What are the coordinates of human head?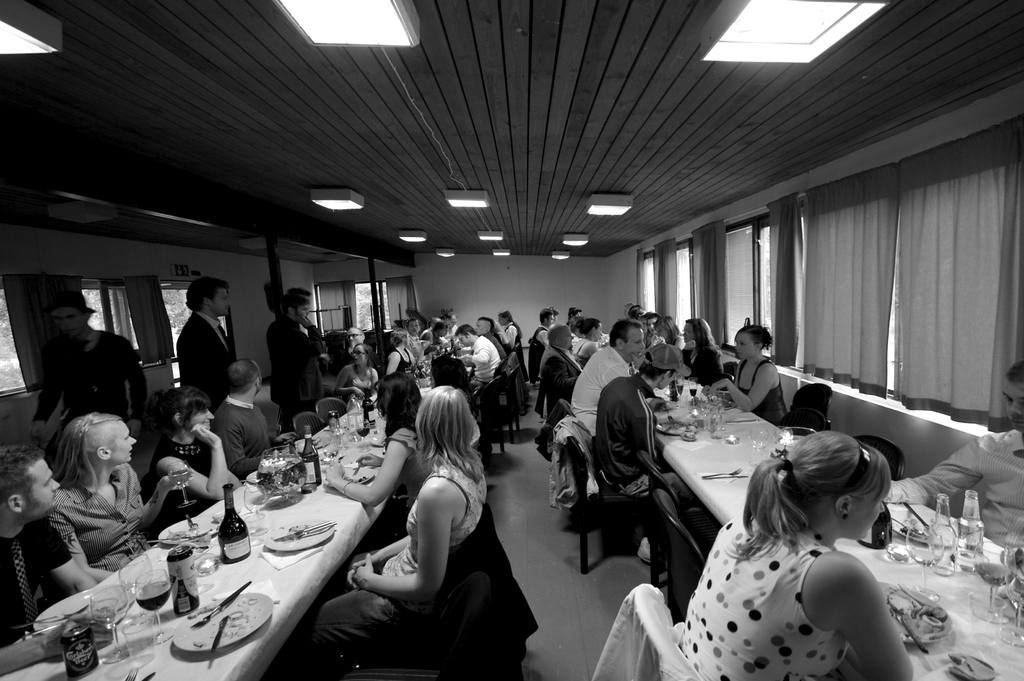
x1=683 y1=319 x2=709 y2=341.
